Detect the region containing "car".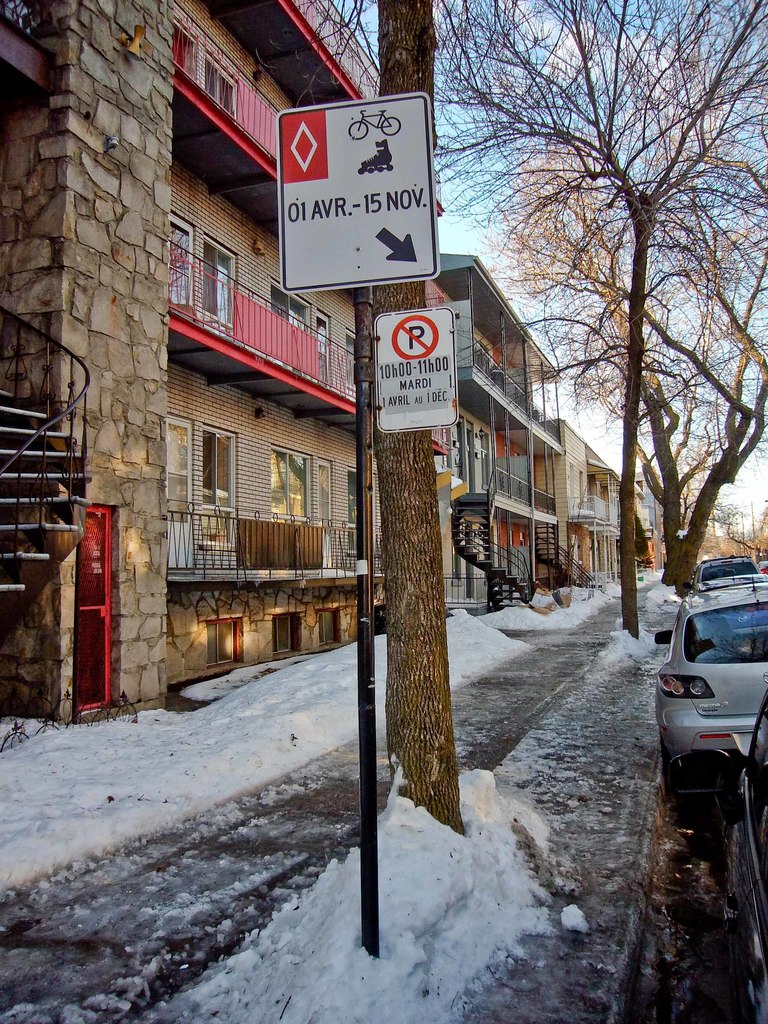
[657, 573, 767, 828].
